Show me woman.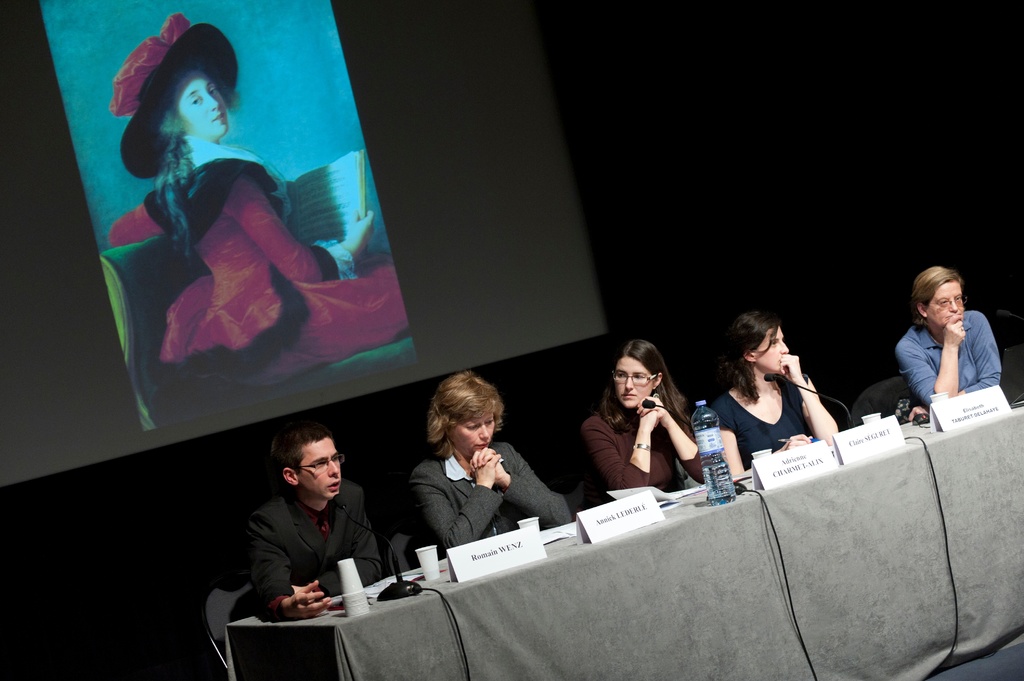
woman is here: 893,262,1004,422.
